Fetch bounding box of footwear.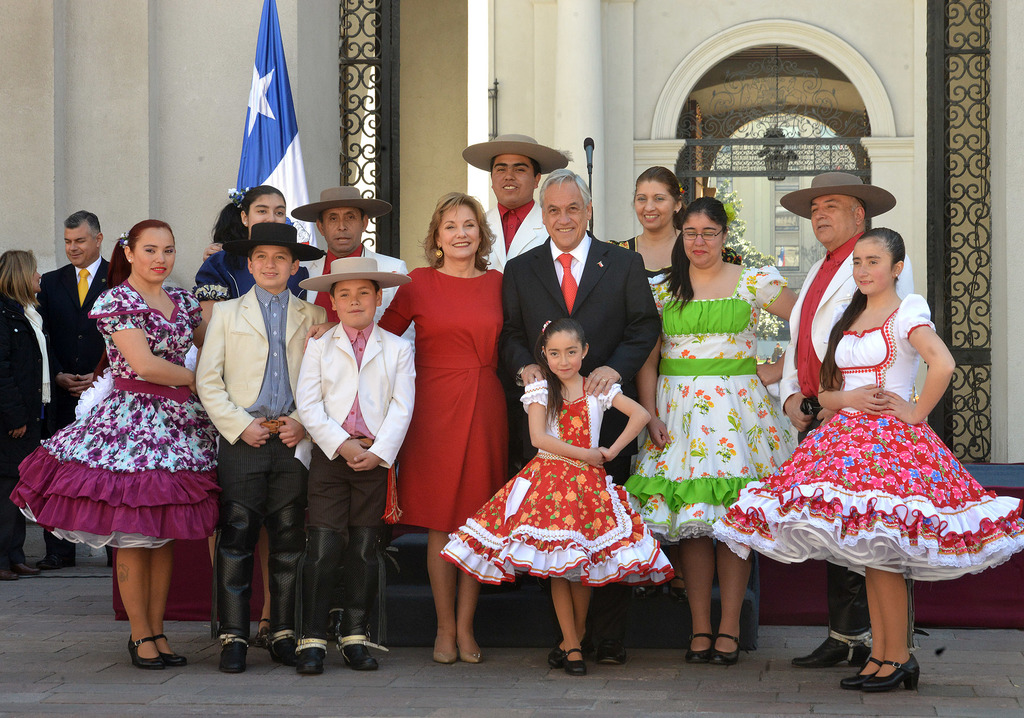
Bbox: BBox(329, 532, 390, 671).
